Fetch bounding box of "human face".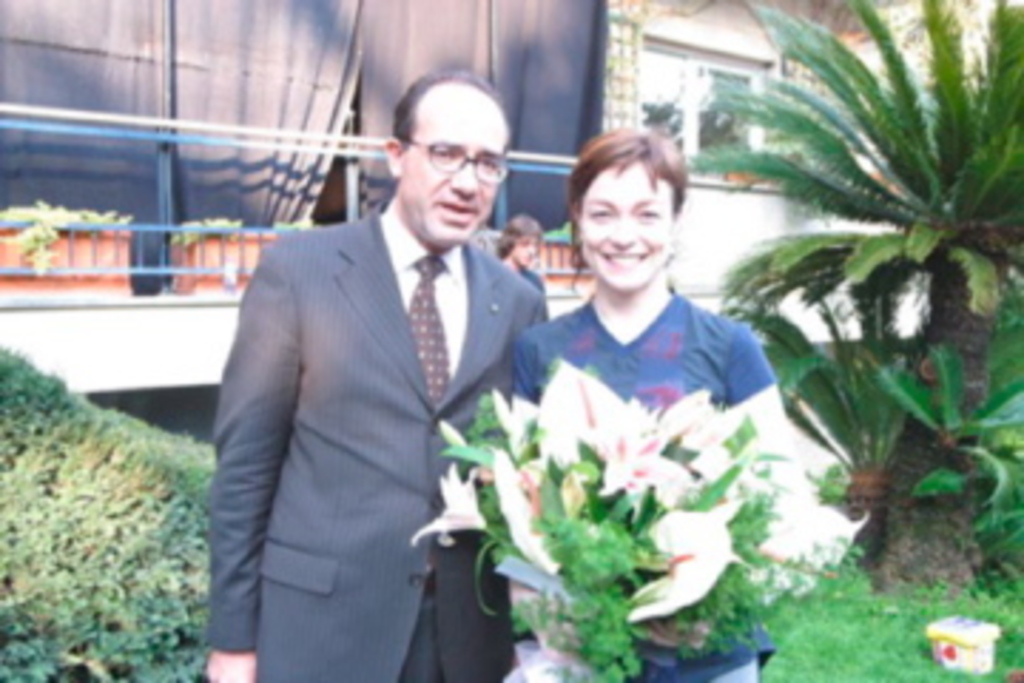
Bbox: 404:100:512:242.
